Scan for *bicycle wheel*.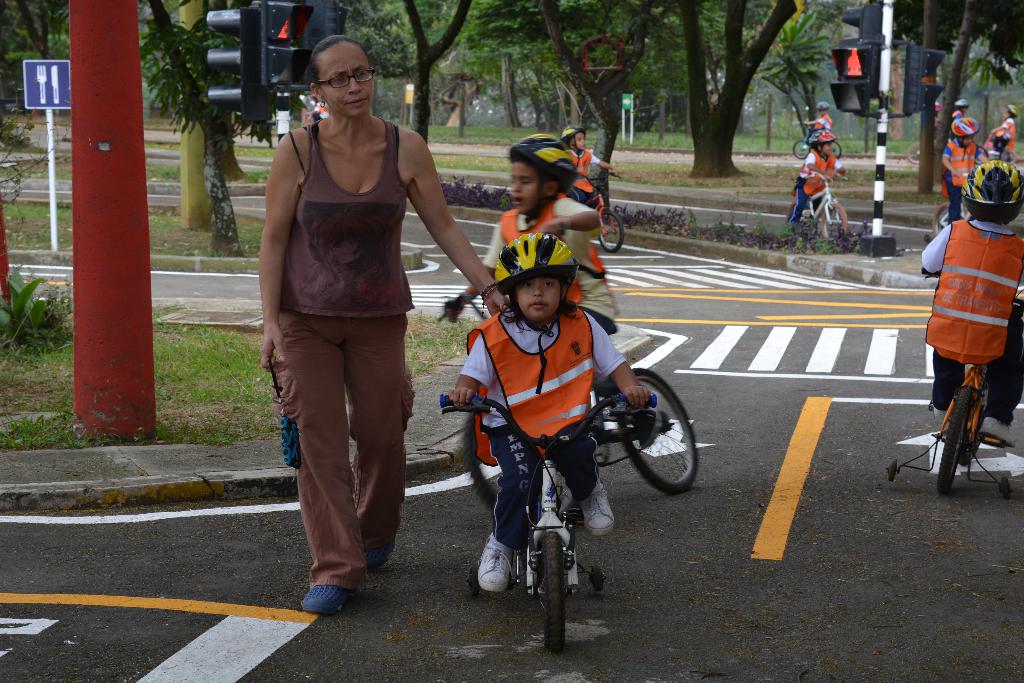
Scan result: [598,209,626,252].
